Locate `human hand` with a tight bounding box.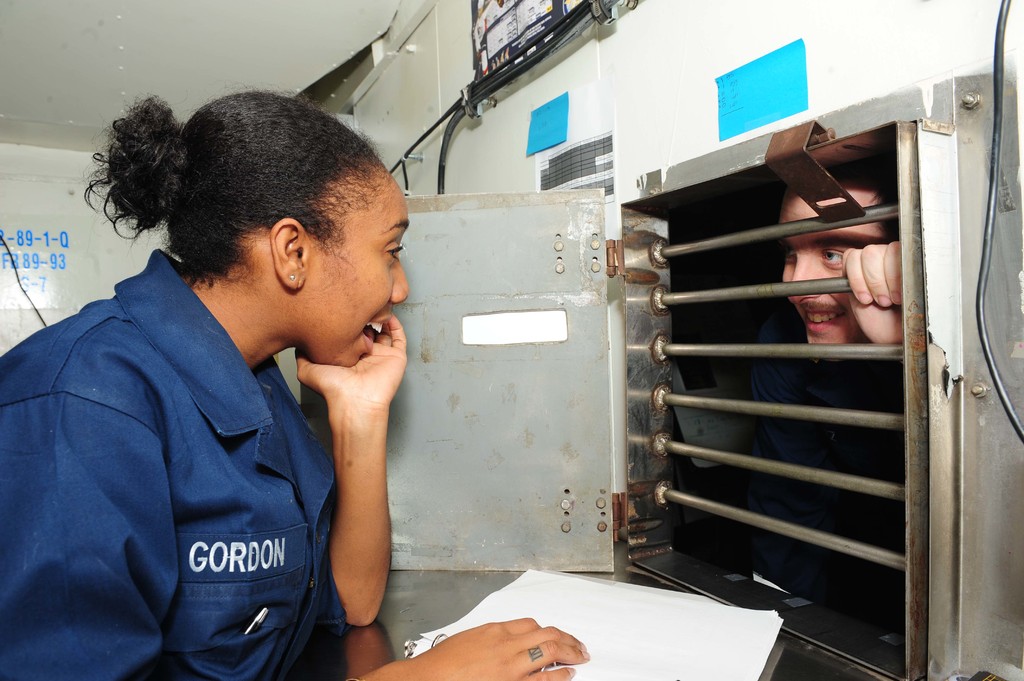
box=[394, 623, 595, 680].
